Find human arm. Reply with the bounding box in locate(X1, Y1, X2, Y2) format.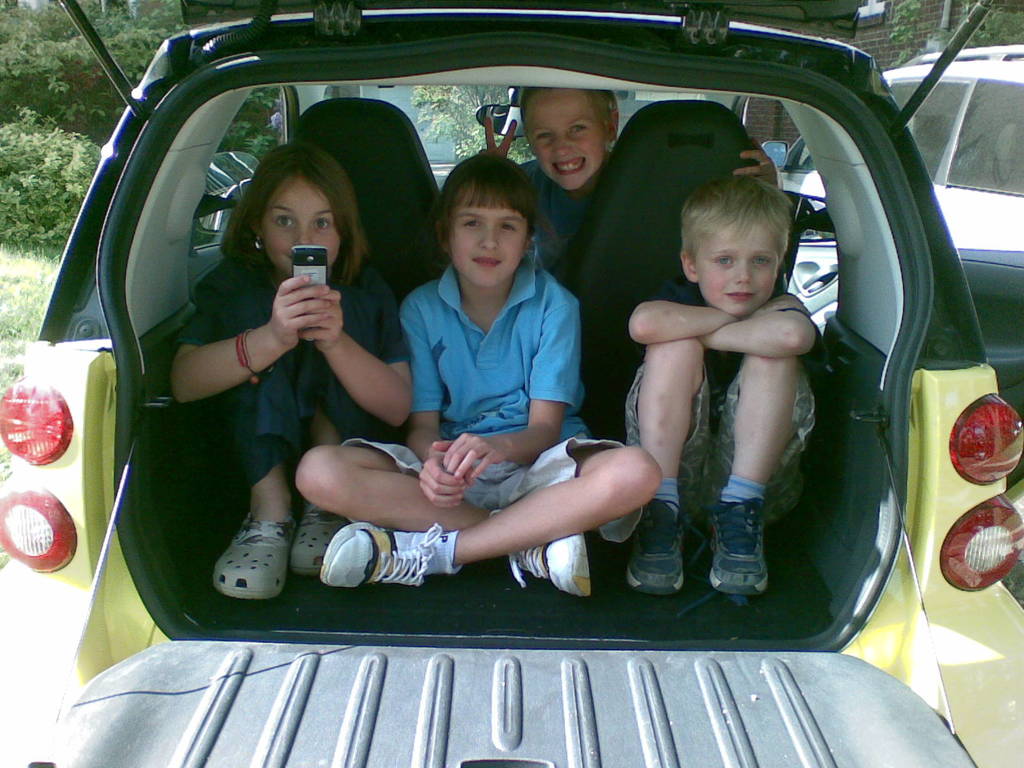
locate(703, 287, 821, 355).
